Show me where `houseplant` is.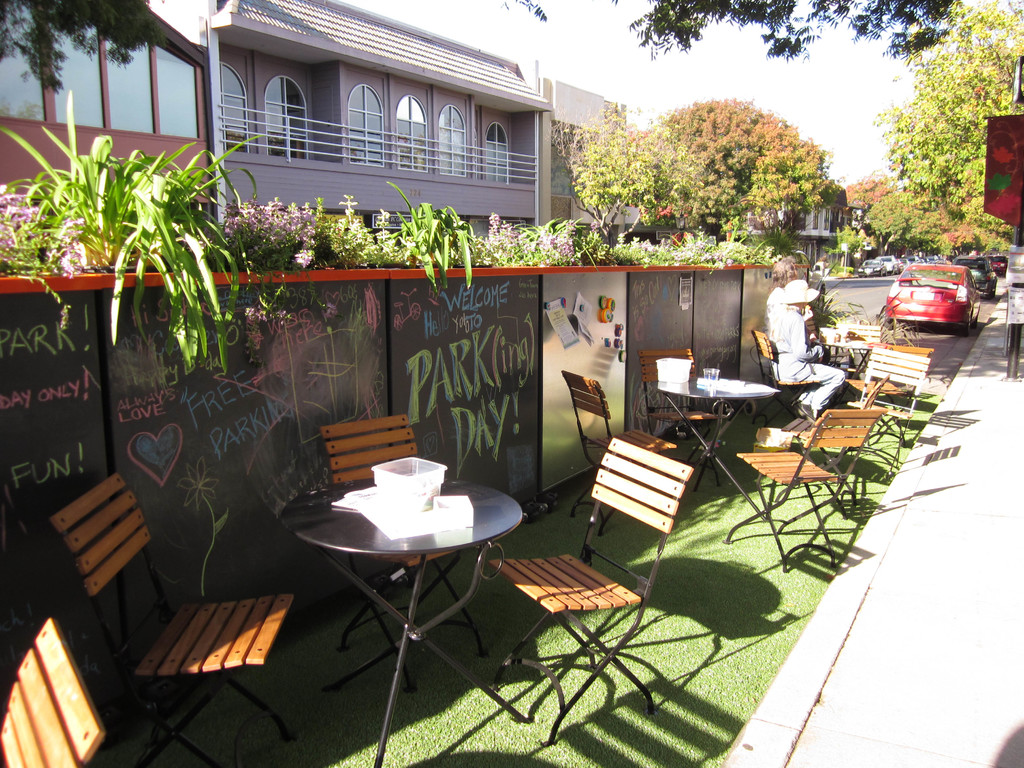
`houseplant` is at (x1=0, y1=87, x2=273, y2=380).
